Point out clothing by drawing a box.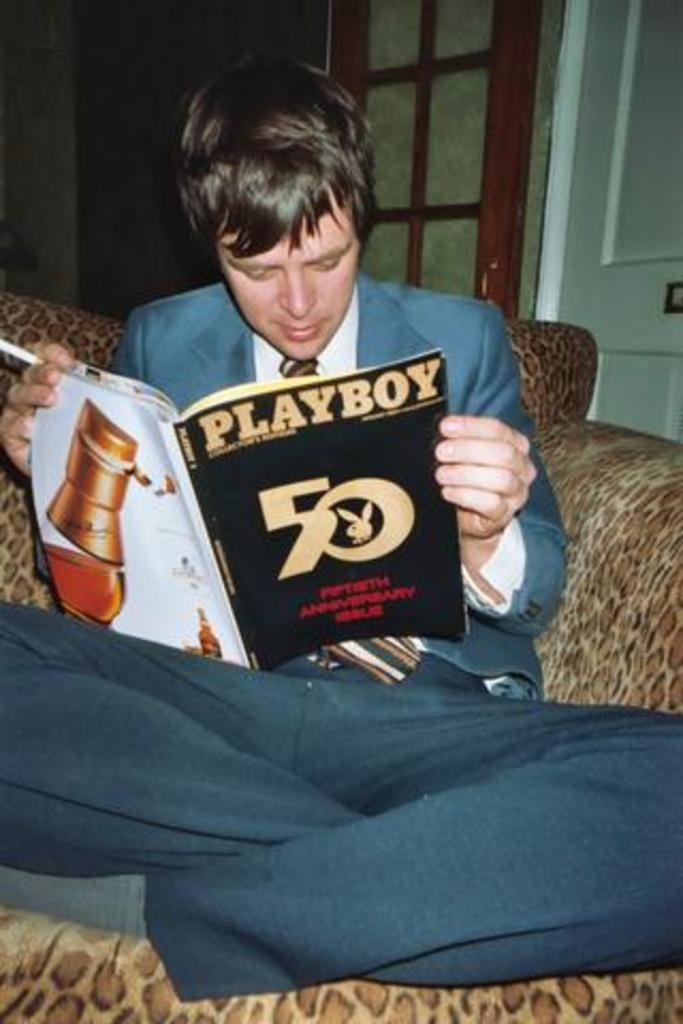
pyautogui.locateOnScreen(0, 593, 681, 1003).
